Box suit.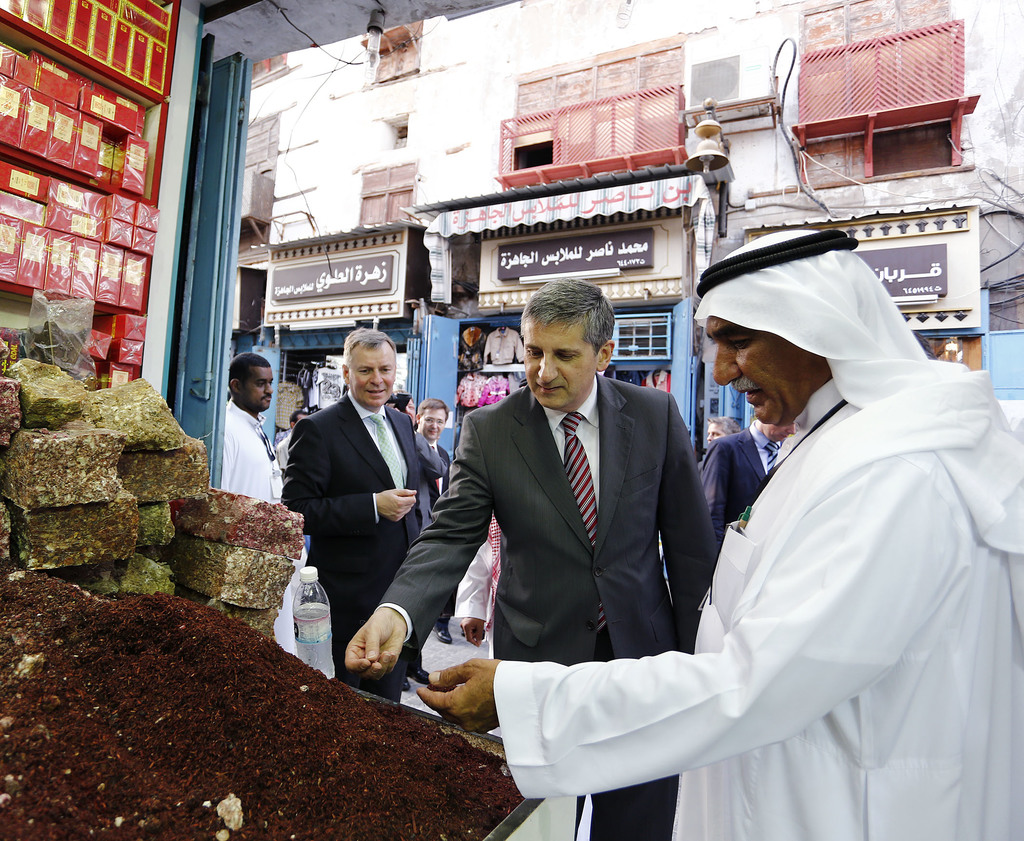
select_region(371, 372, 719, 840).
